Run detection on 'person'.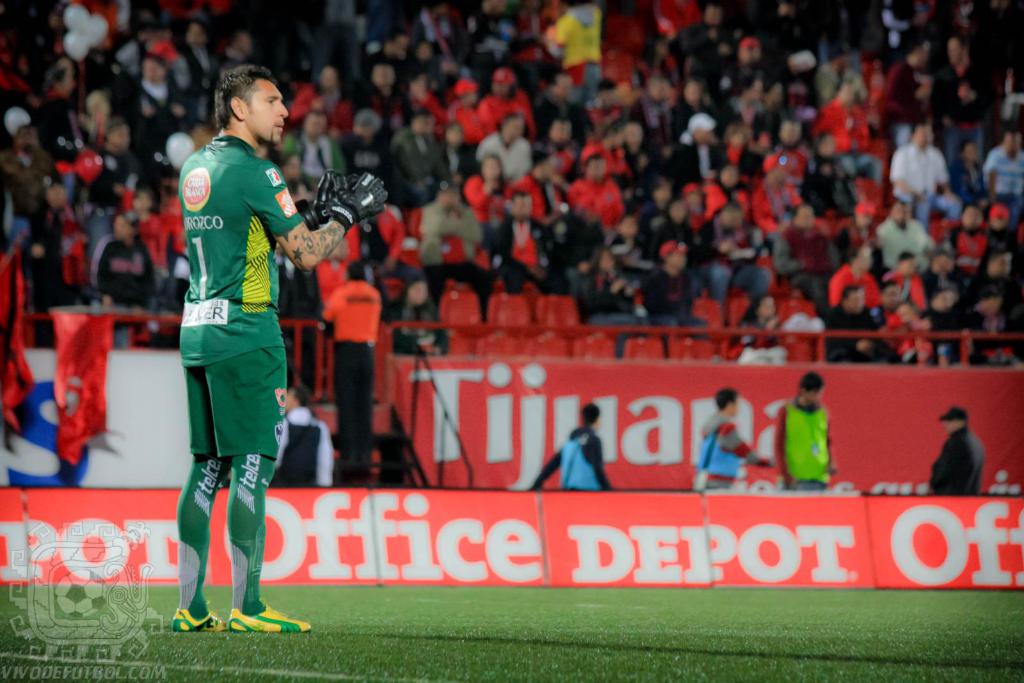
Result: BBox(476, 113, 531, 179).
